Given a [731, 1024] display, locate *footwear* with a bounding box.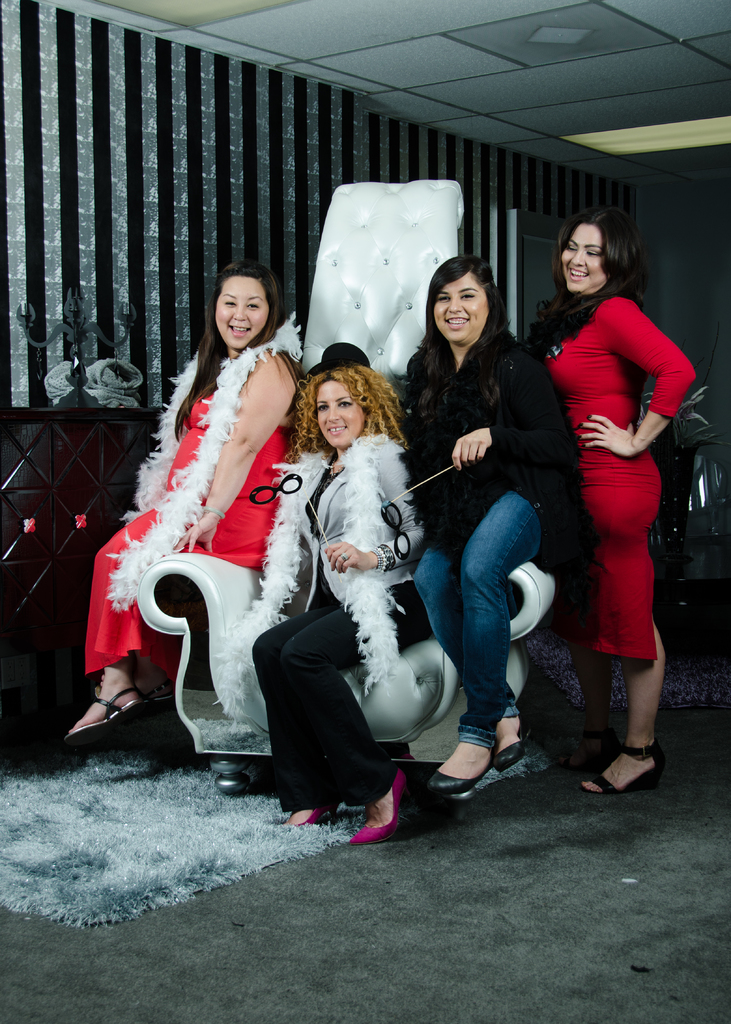
Located: 494,726,533,773.
